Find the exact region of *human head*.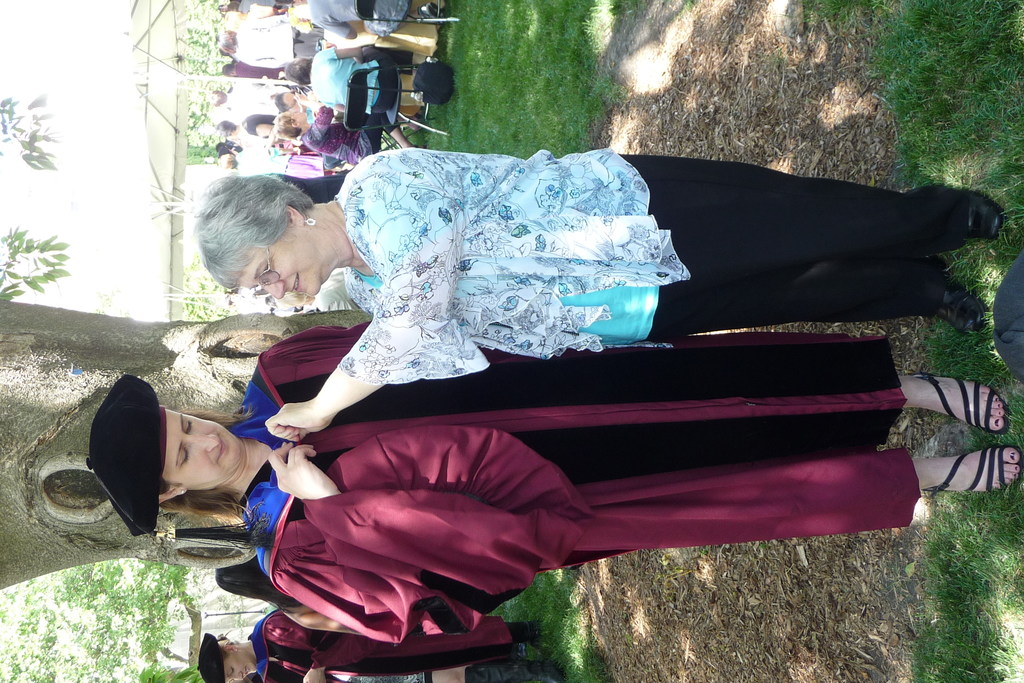
Exact region: [271, 109, 311, 142].
